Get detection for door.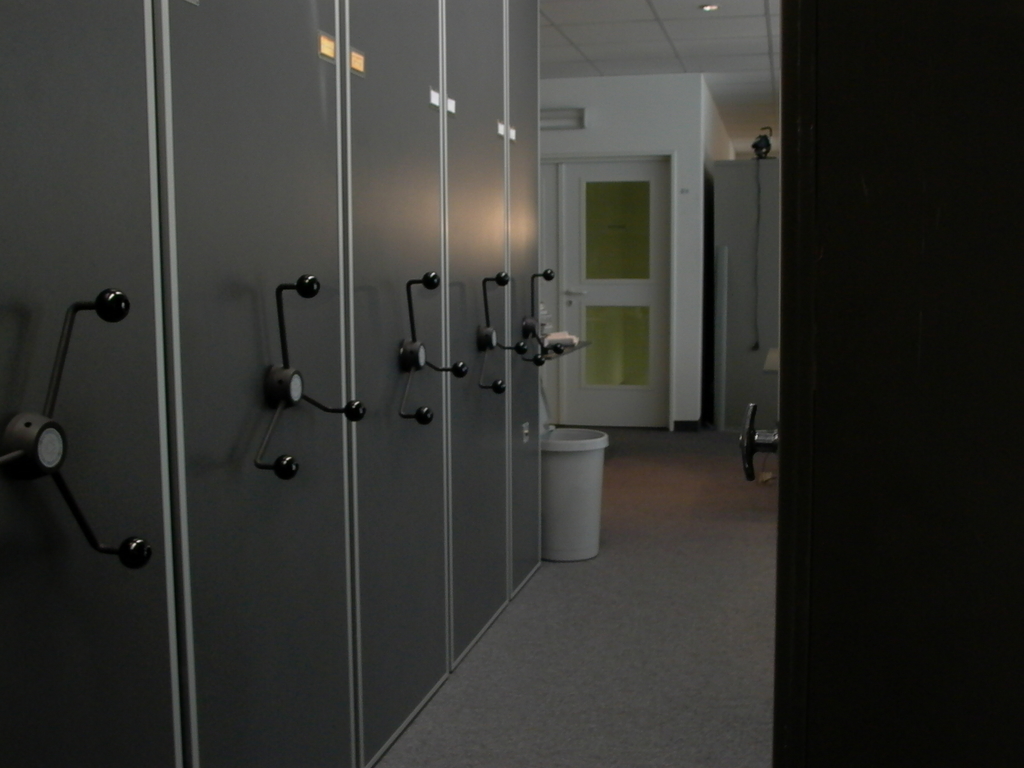
Detection: [547, 130, 699, 443].
